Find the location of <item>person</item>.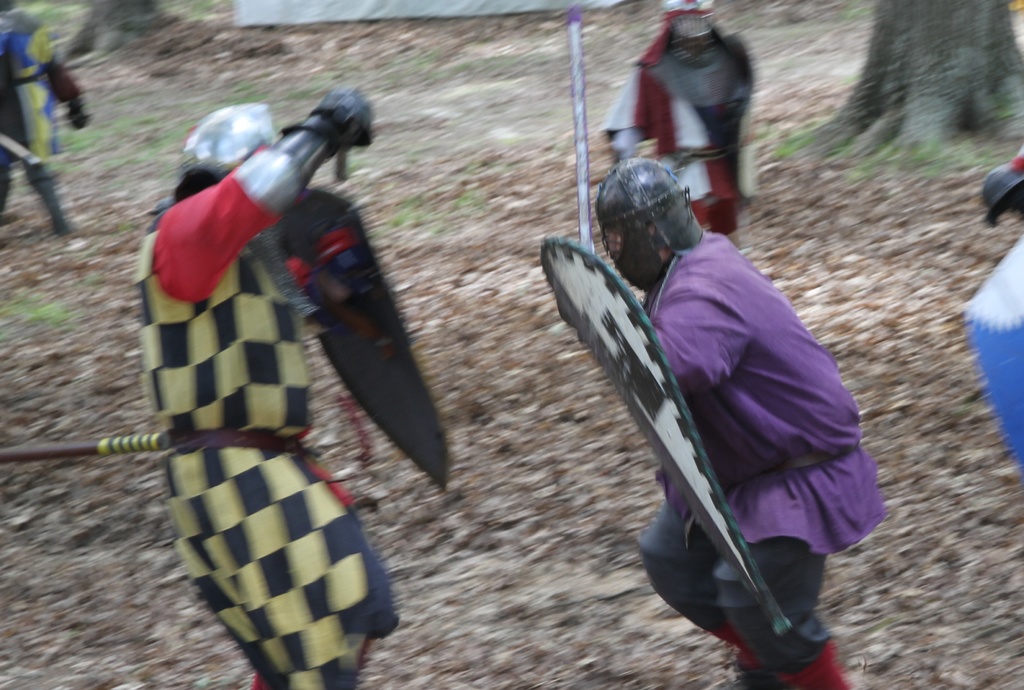
Location: BBox(128, 89, 373, 689).
